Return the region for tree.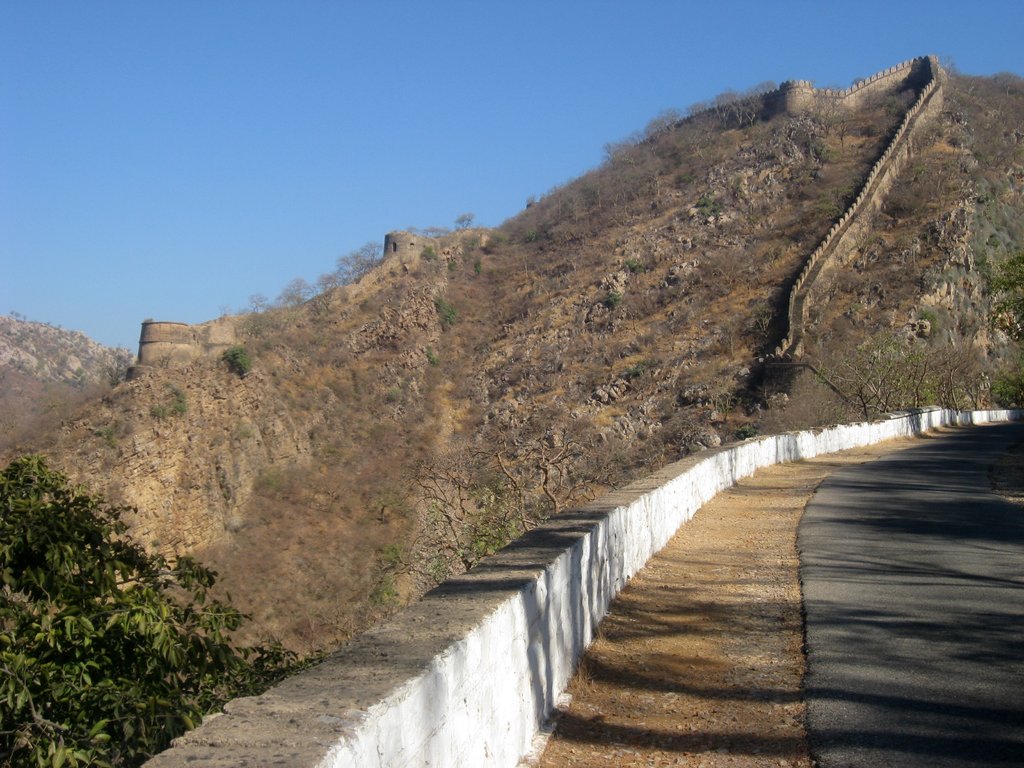
l=429, t=296, r=449, b=328.
